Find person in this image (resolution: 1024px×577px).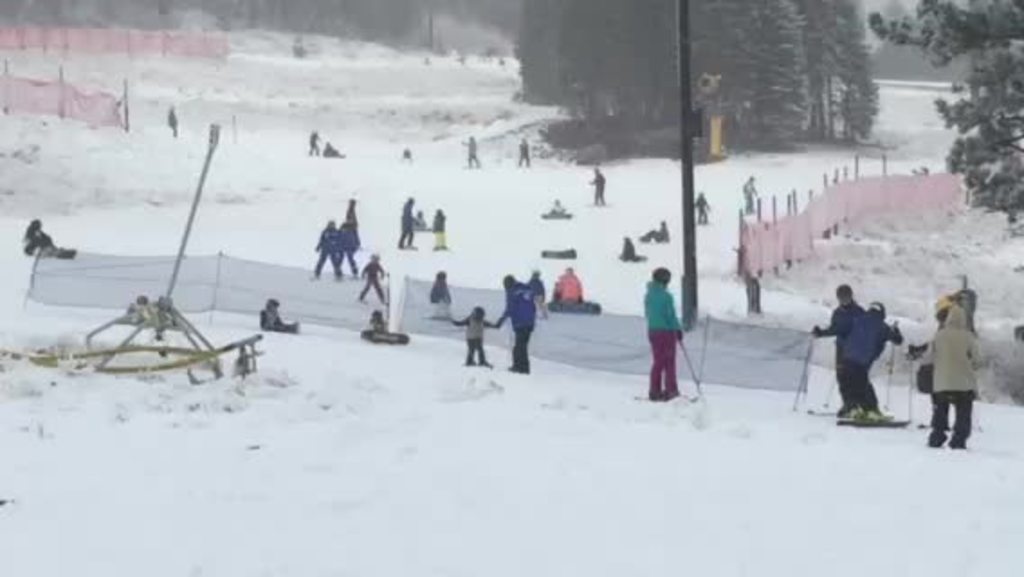
box=[456, 308, 494, 355].
